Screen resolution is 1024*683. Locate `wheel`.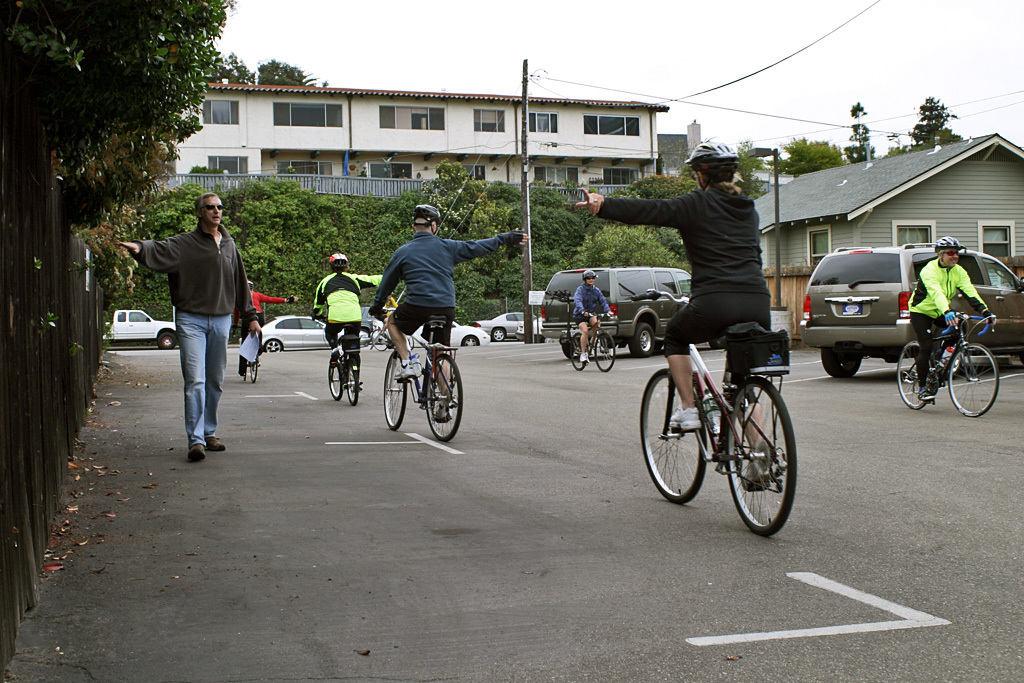
(left=589, top=330, right=618, bottom=377).
